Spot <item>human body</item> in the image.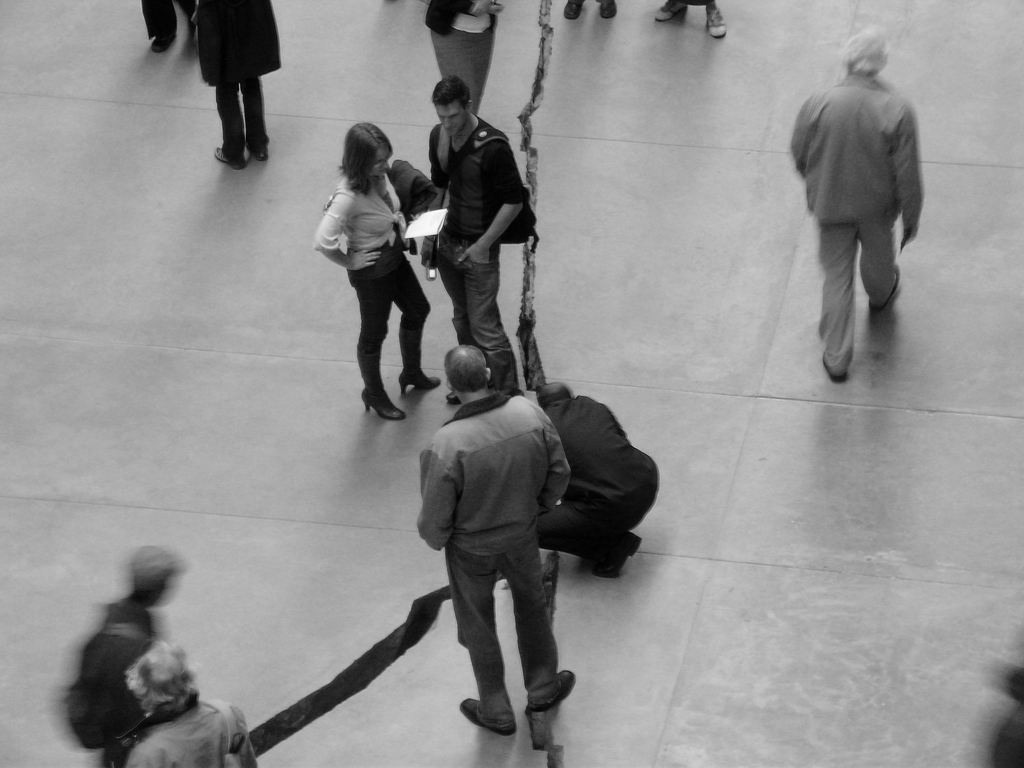
<item>human body</item> found at [125, 701, 255, 767].
